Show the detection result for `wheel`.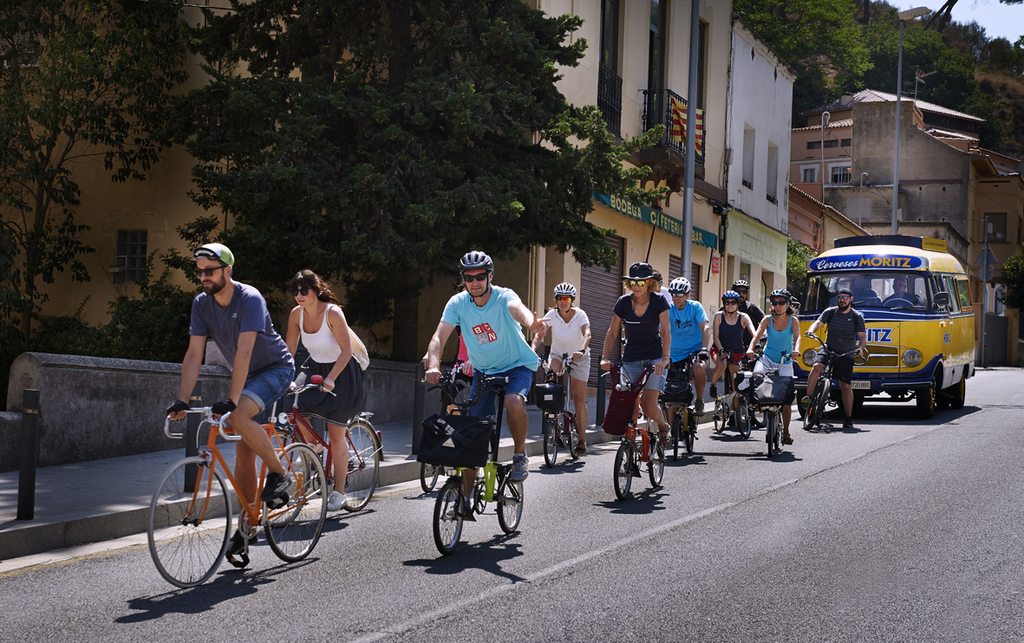
pyautogui.locateOnScreen(795, 390, 808, 418).
